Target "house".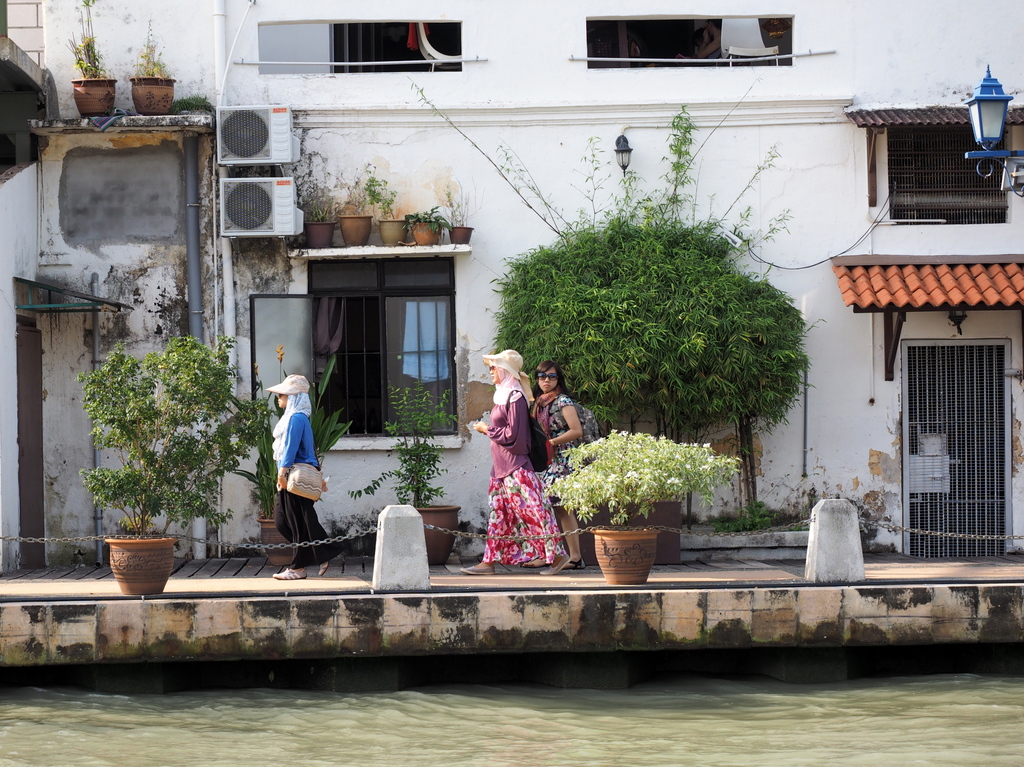
Target region: (left=746, top=11, right=1023, bottom=561).
